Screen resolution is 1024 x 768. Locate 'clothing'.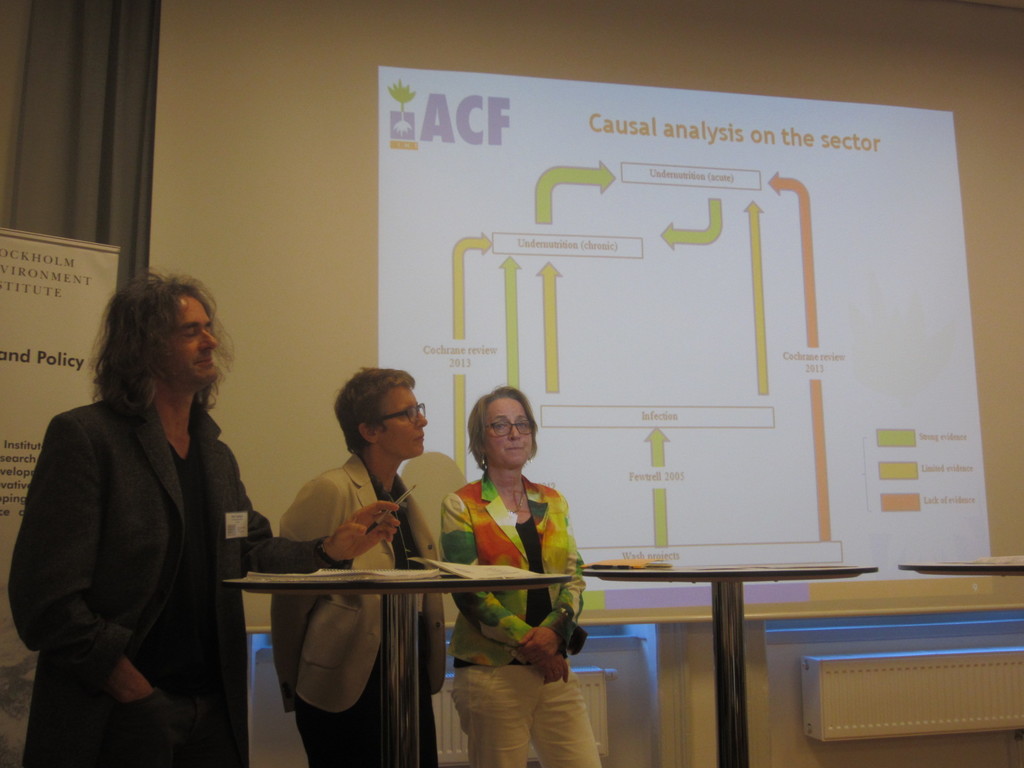
(x1=270, y1=441, x2=442, y2=712).
